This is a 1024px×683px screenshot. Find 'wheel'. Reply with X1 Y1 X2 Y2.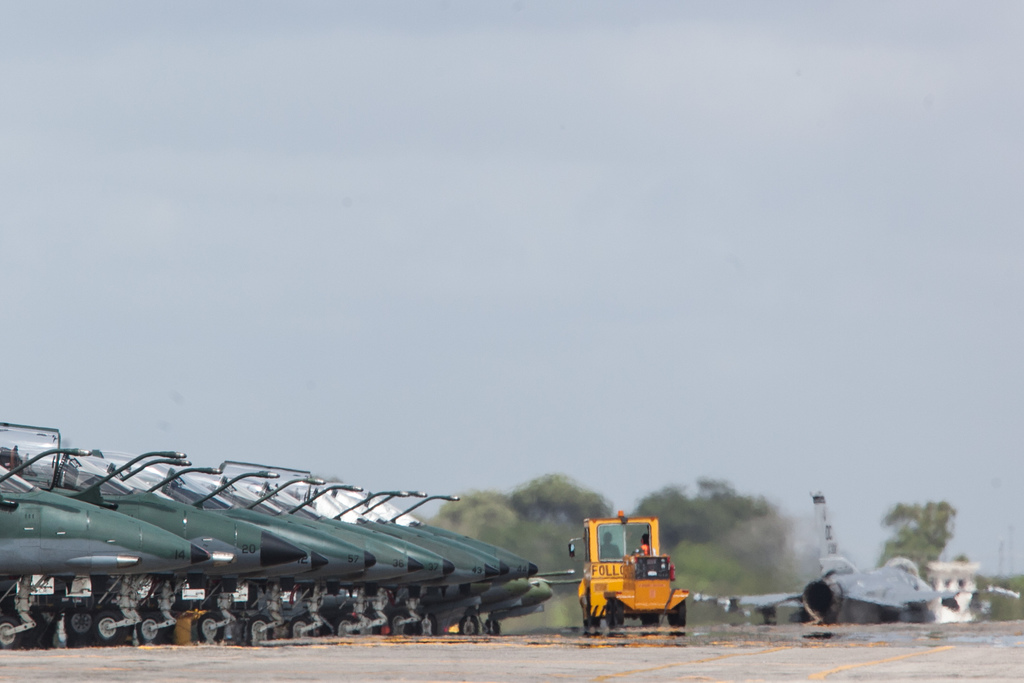
391 613 409 636.
